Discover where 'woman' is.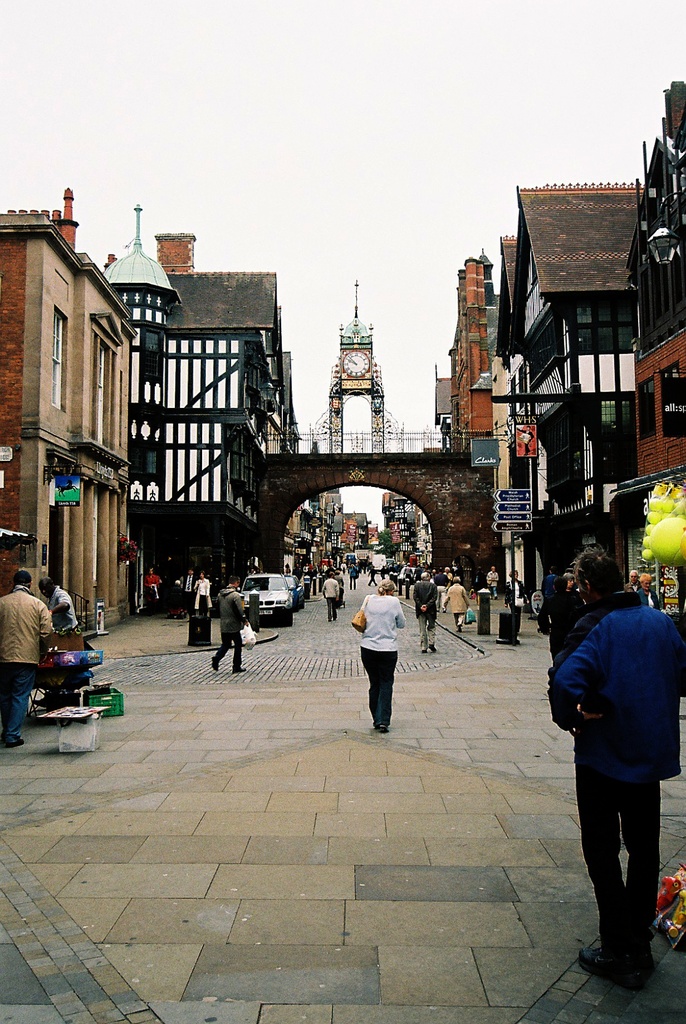
Discovered at bbox(442, 576, 470, 634).
